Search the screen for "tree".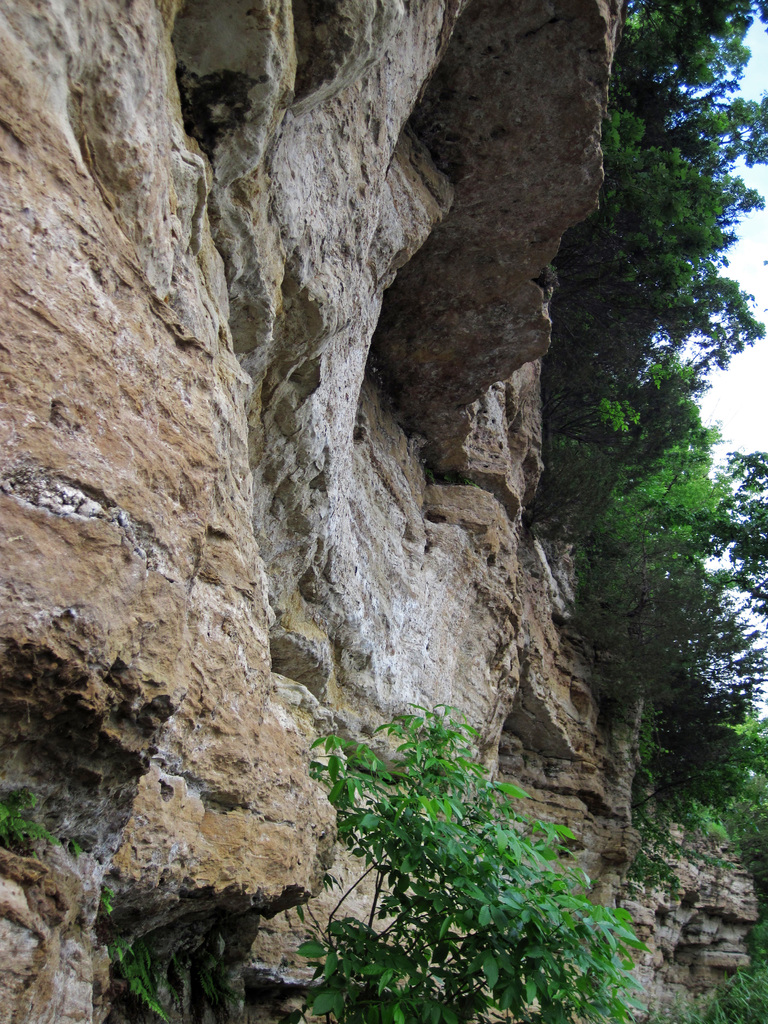
Found at 289:686:646:1023.
